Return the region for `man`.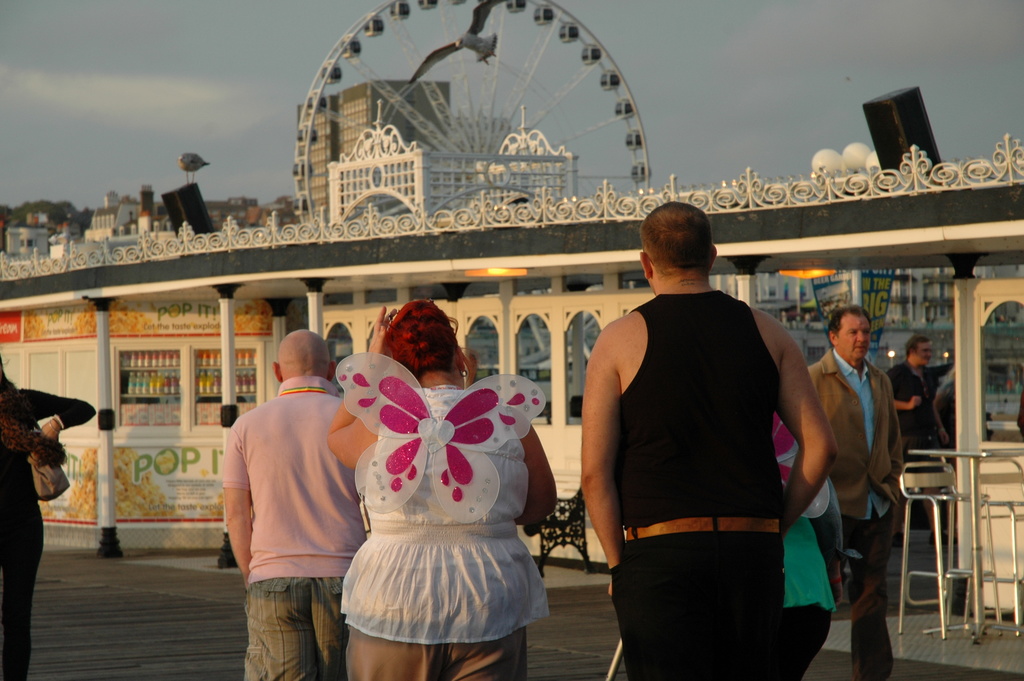
left=221, top=318, right=372, bottom=666.
